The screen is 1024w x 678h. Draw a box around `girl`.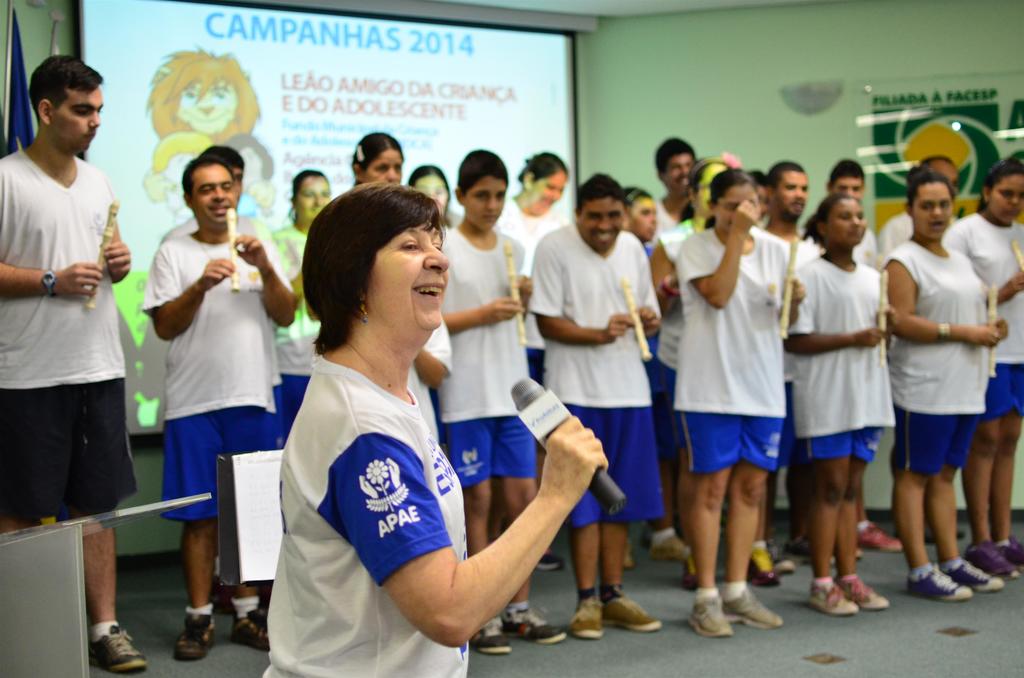
884, 170, 1010, 602.
